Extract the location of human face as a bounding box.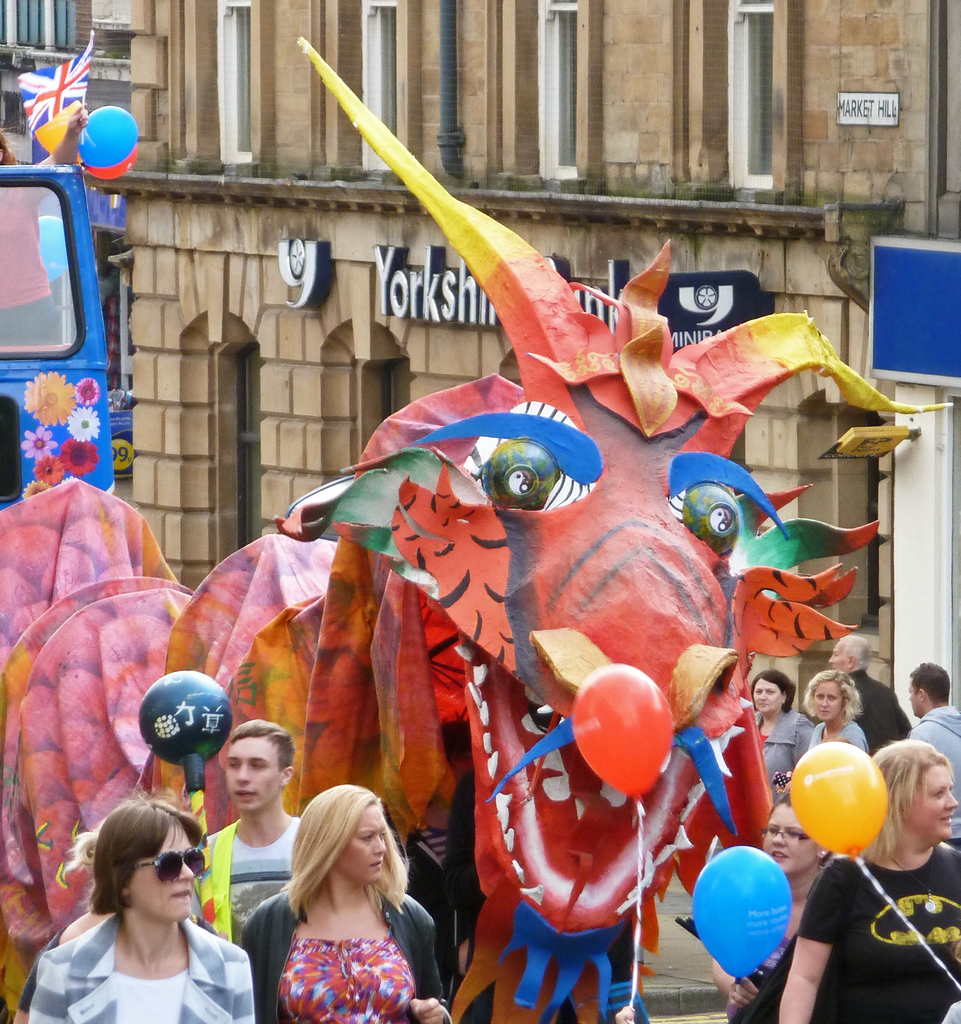
755/680/784/717.
